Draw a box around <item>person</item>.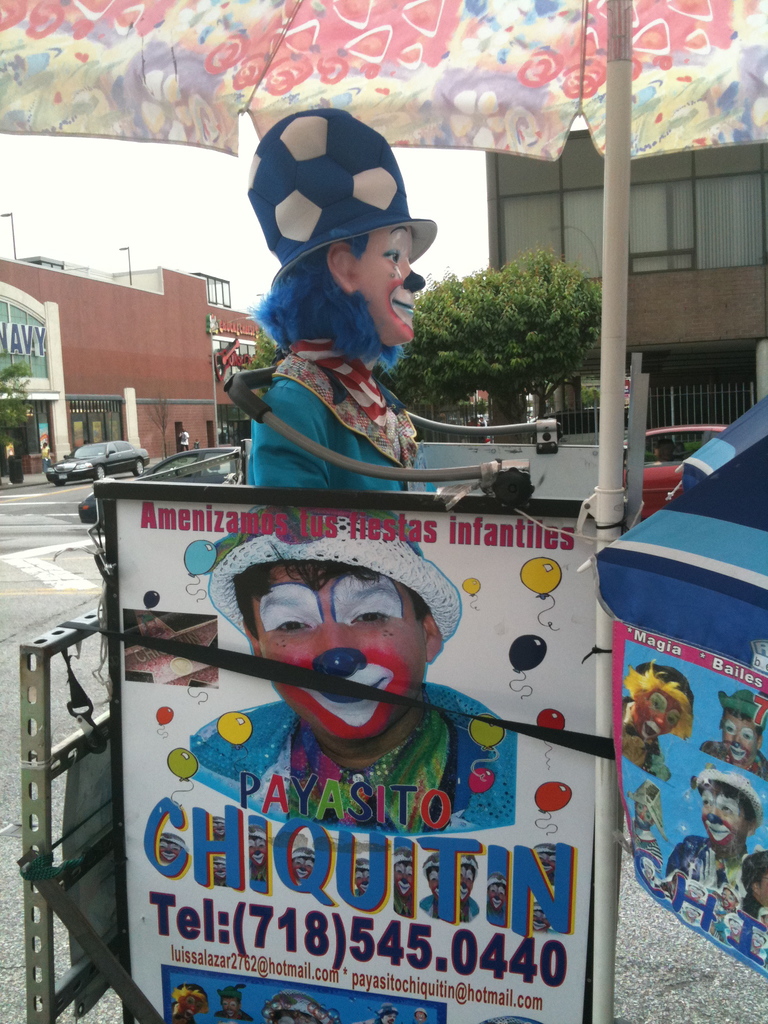
[186,502,518,828].
